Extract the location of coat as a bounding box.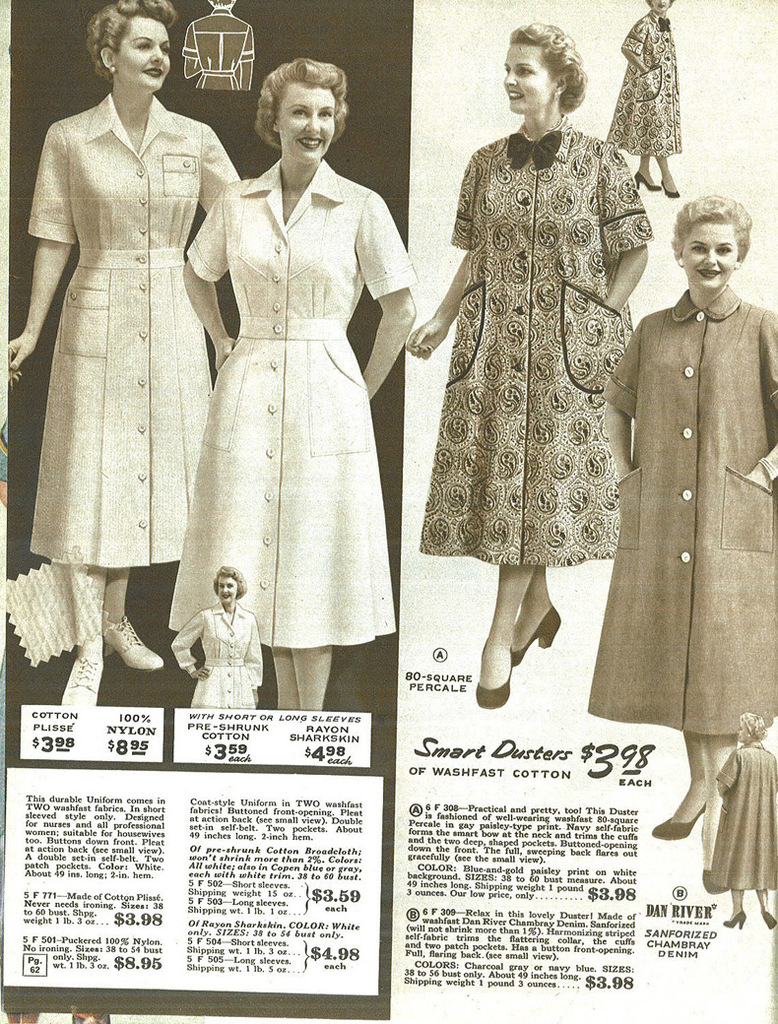
bbox(606, 224, 767, 763).
